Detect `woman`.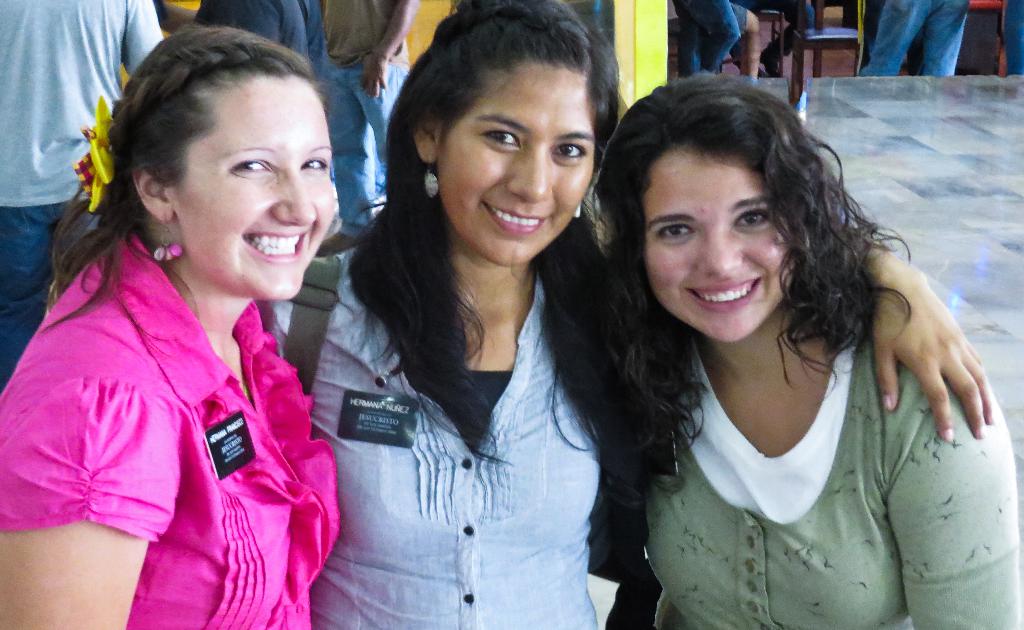
Detected at [586, 67, 1023, 629].
